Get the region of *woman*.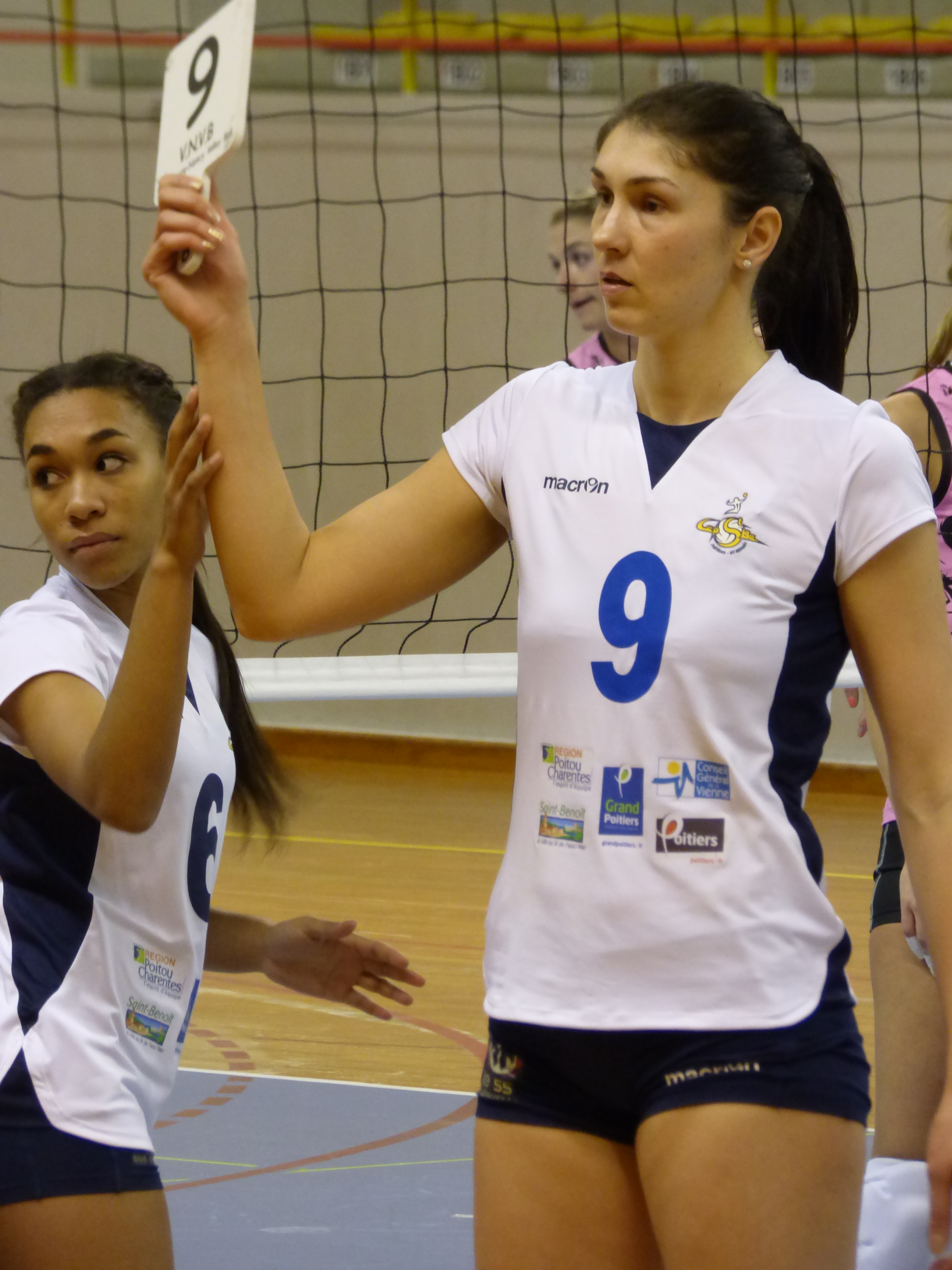
x1=0, y1=96, x2=118, y2=350.
